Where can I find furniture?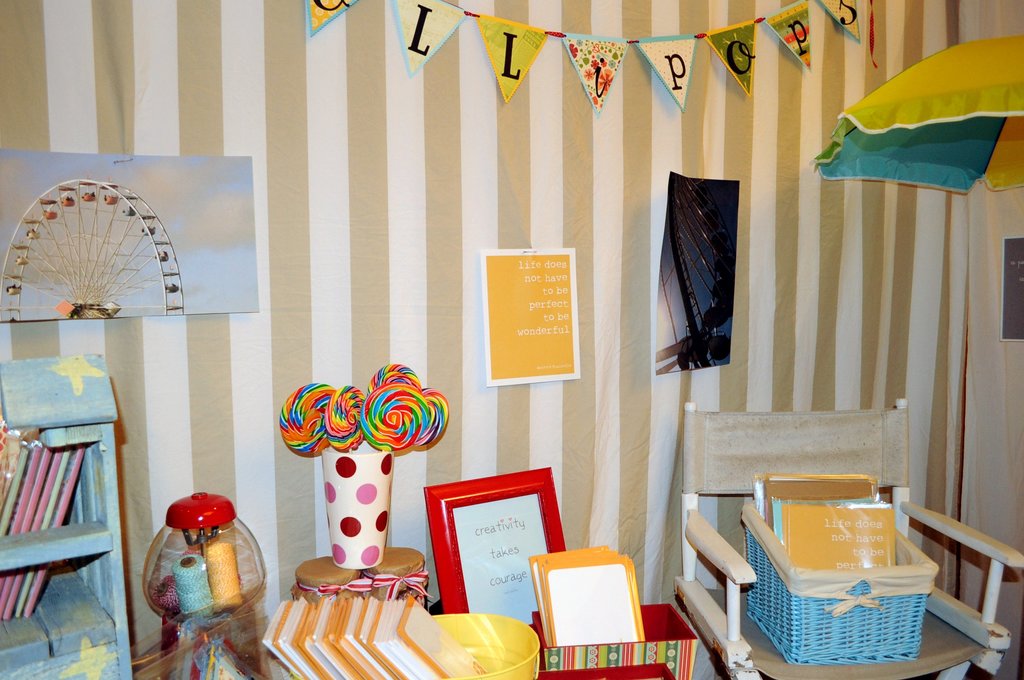
You can find it at left=0, top=353, right=135, bottom=679.
